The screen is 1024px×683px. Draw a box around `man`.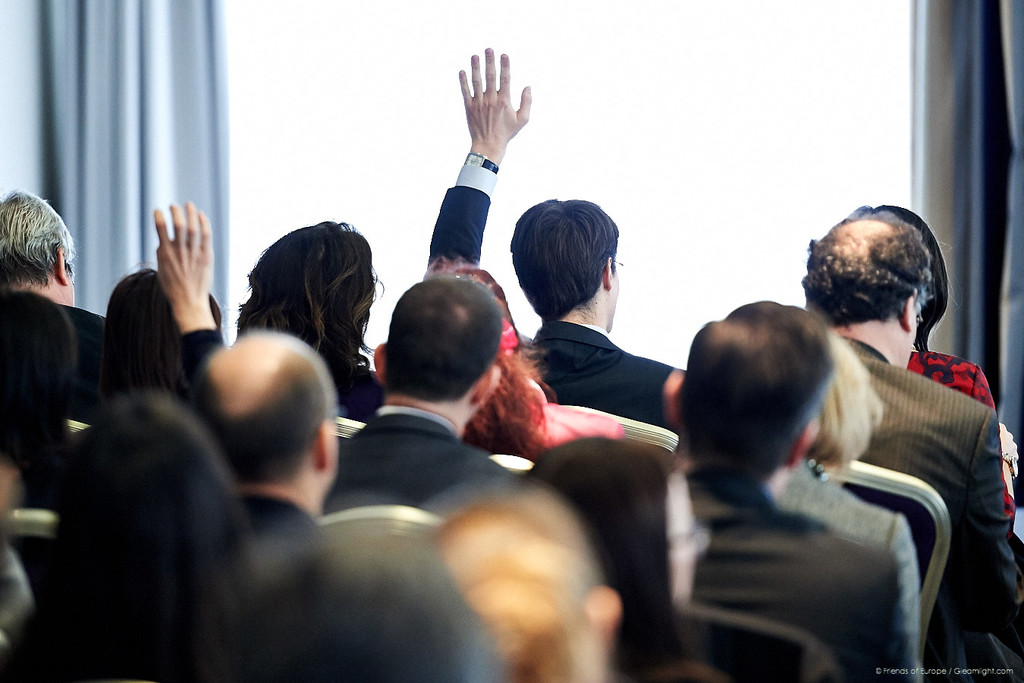
[left=320, top=274, right=523, bottom=515].
